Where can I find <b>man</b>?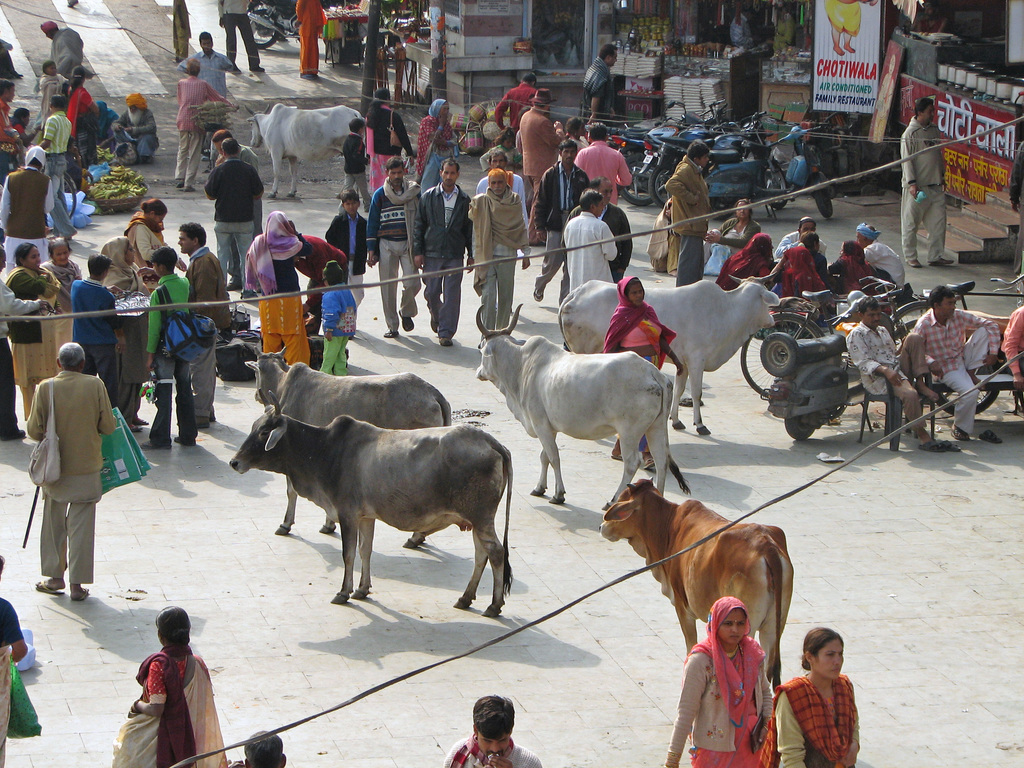
You can find it at crop(211, 0, 266, 69).
